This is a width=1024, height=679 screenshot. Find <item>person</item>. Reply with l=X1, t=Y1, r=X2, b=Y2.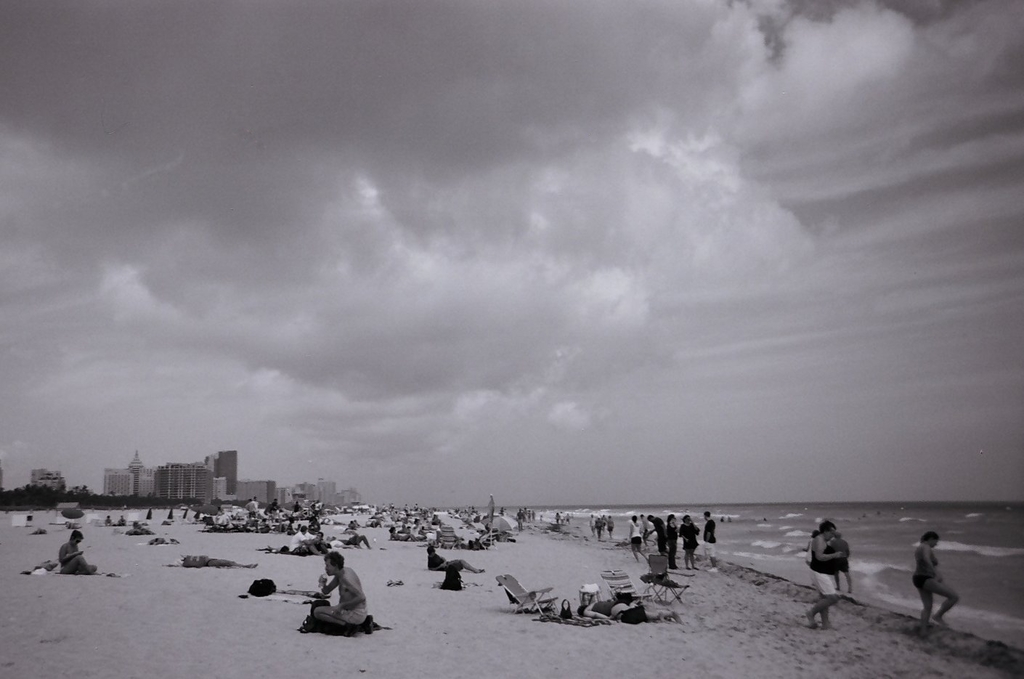
l=805, t=521, r=842, b=632.
